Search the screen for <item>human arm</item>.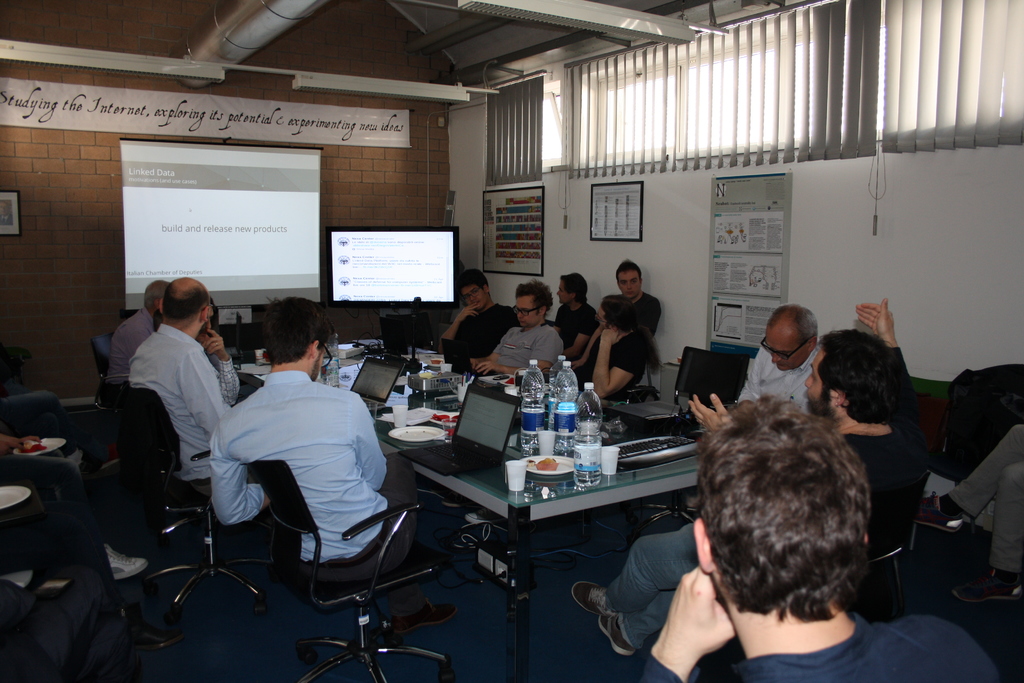
Found at (left=851, top=293, right=924, bottom=407).
